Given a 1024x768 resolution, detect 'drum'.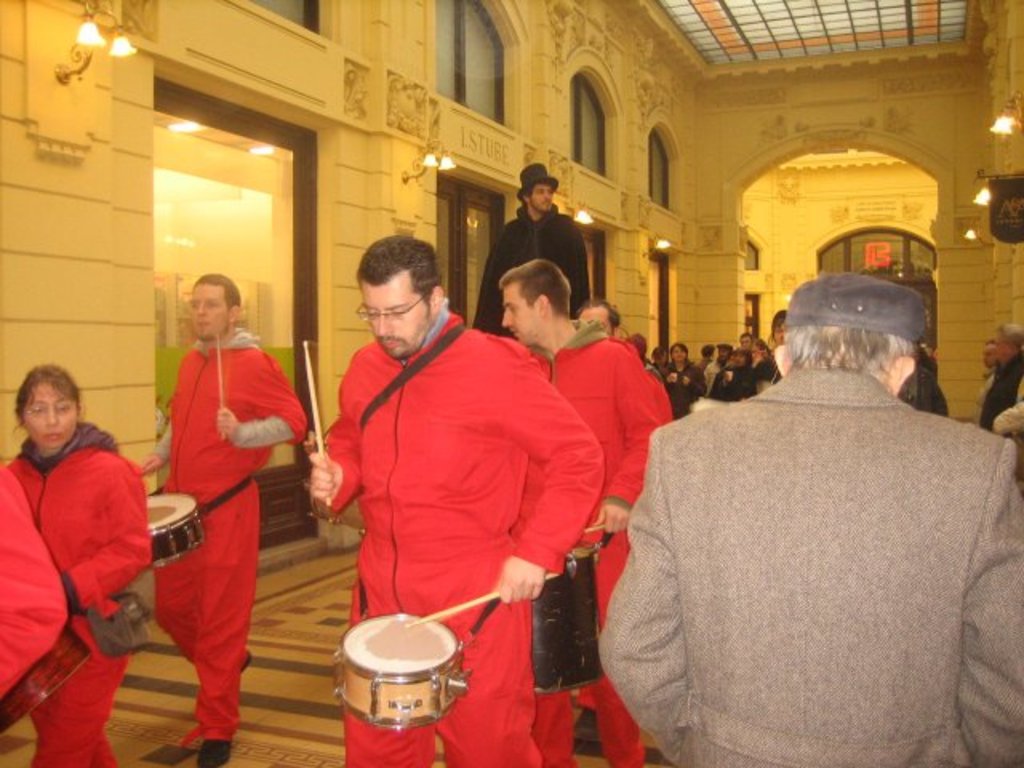
box=[320, 613, 466, 718].
